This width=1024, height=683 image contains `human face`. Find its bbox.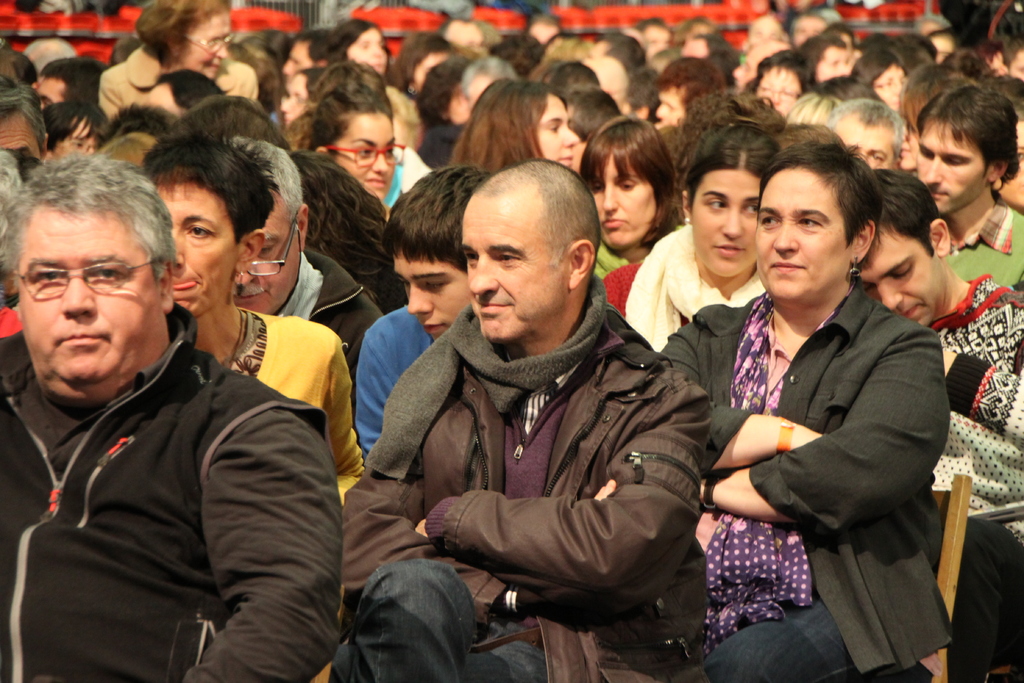
l=335, t=115, r=397, b=199.
